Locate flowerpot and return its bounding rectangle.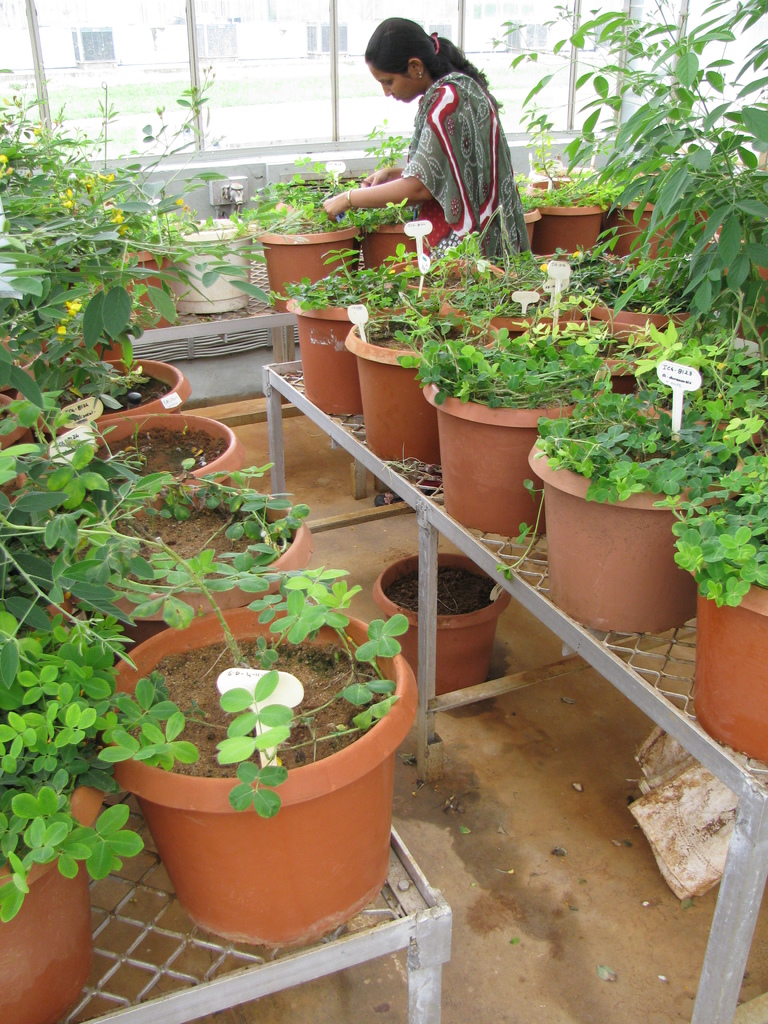
bbox=[104, 581, 418, 930].
